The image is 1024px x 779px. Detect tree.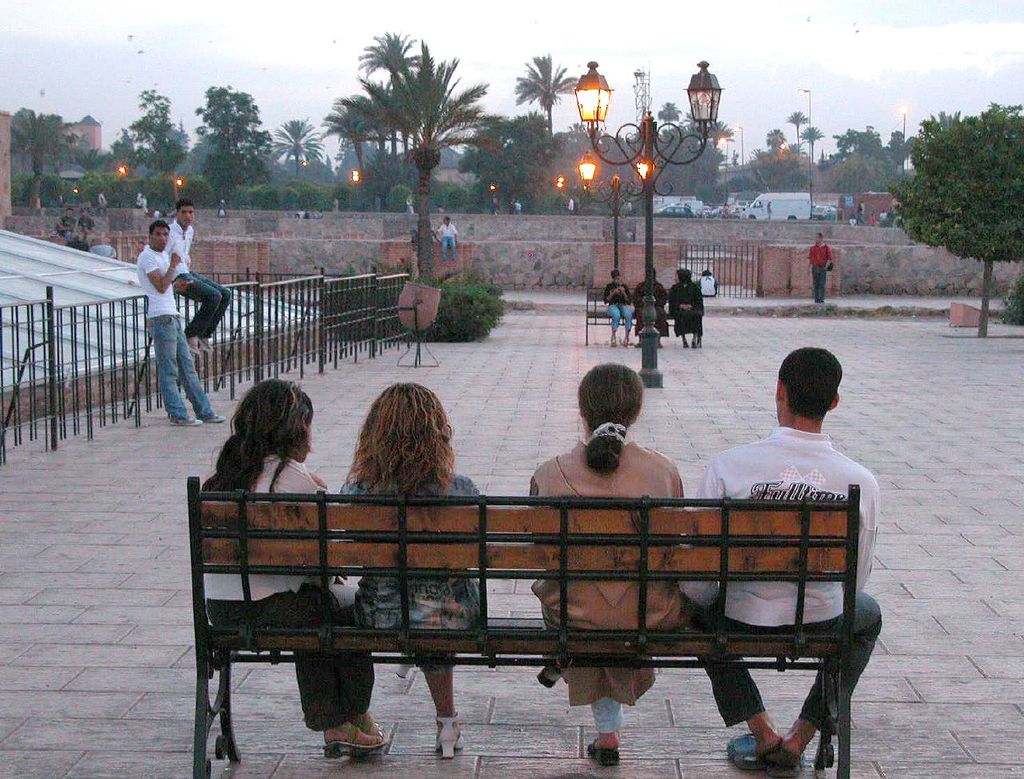
Detection: x1=446, y1=110, x2=571, y2=208.
